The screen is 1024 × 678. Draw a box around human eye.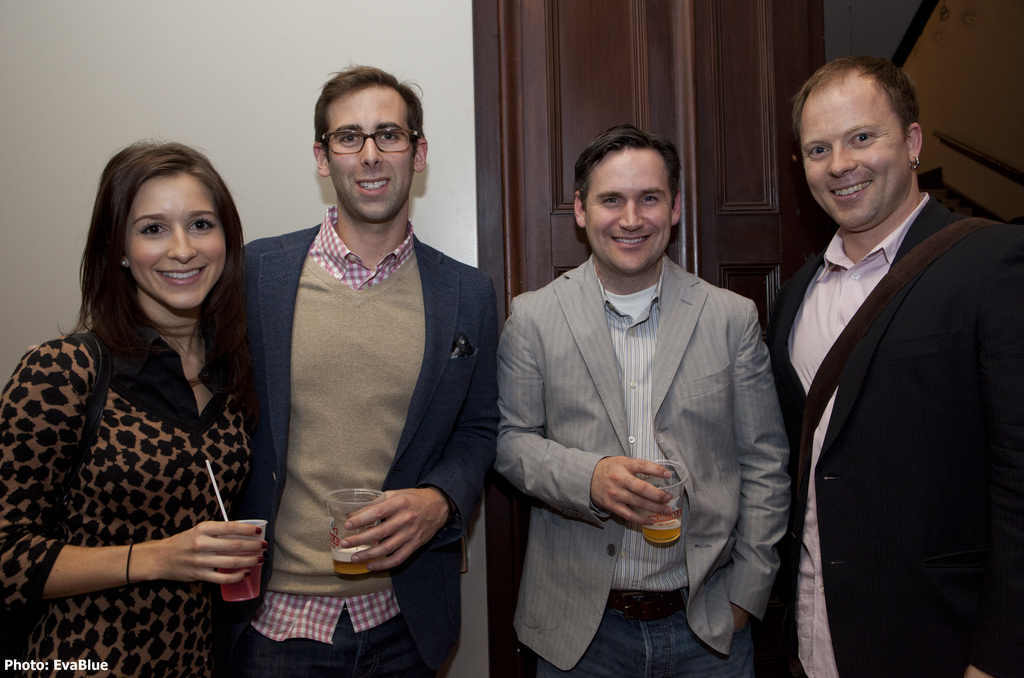
rect(600, 197, 620, 206).
